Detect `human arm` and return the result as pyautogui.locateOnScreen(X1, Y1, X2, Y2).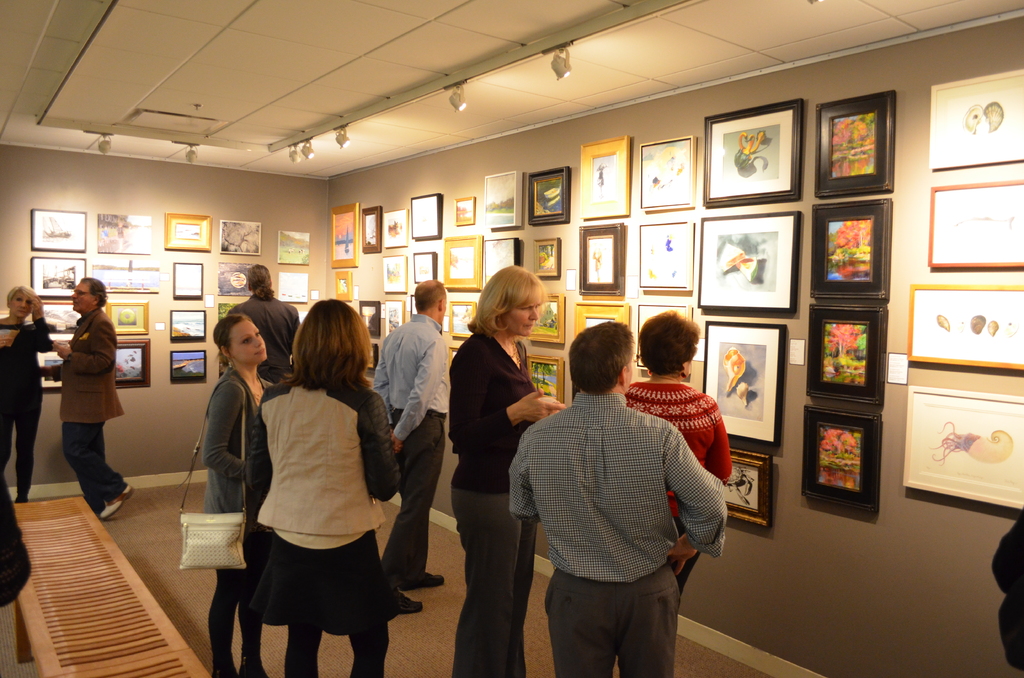
pyautogui.locateOnScreen(55, 319, 118, 377).
